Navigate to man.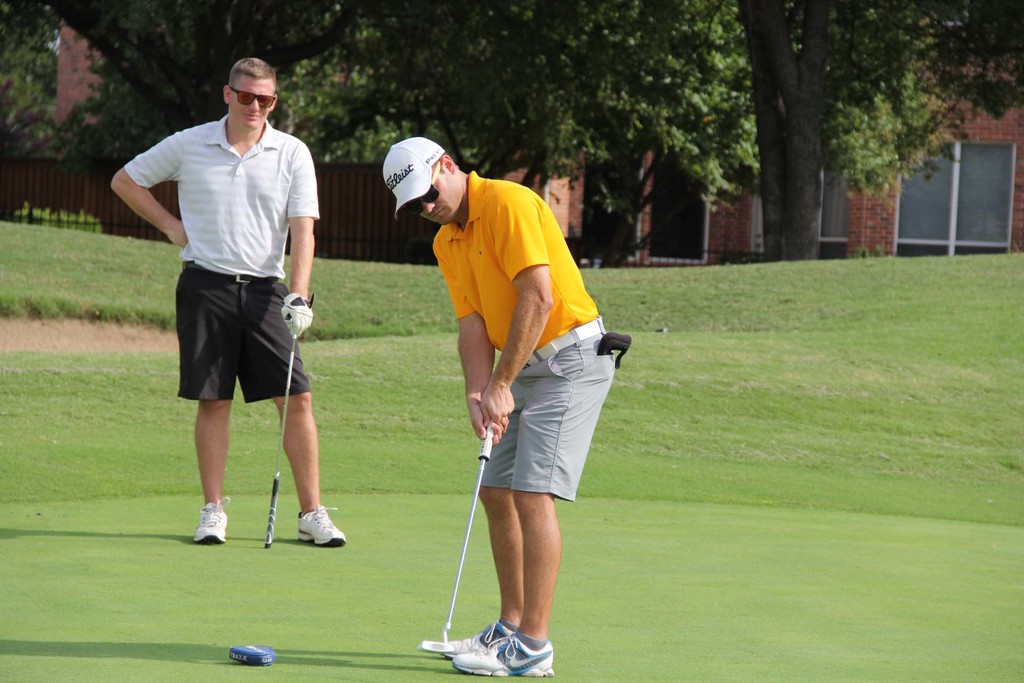
Navigation target: locate(127, 65, 328, 534).
